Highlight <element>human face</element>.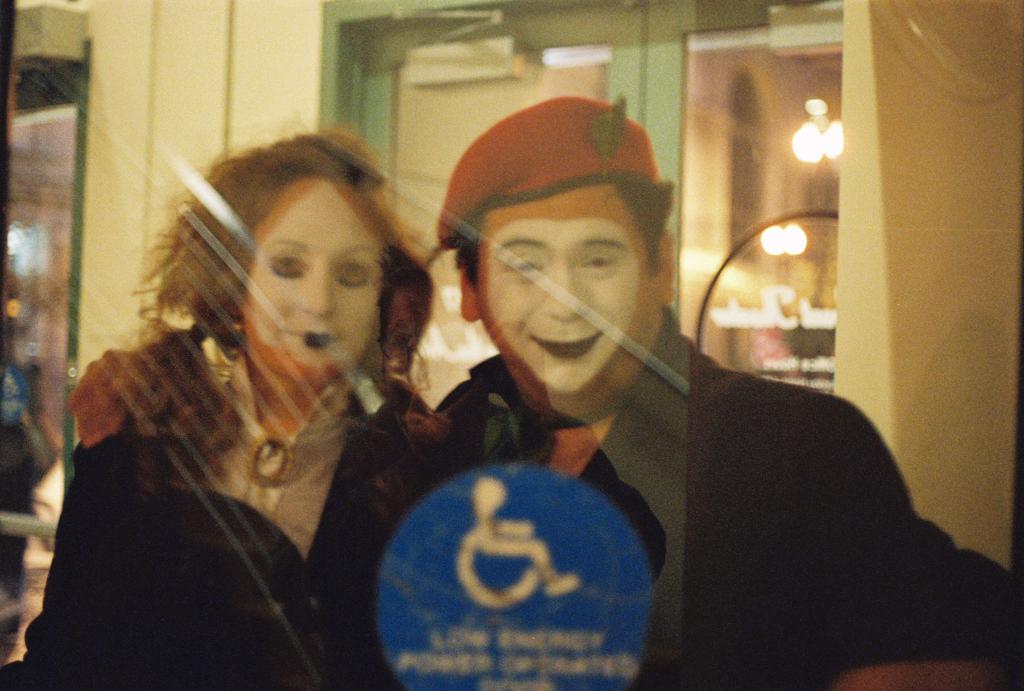
Highlighted region: box=[479, 201, 656, 399].
